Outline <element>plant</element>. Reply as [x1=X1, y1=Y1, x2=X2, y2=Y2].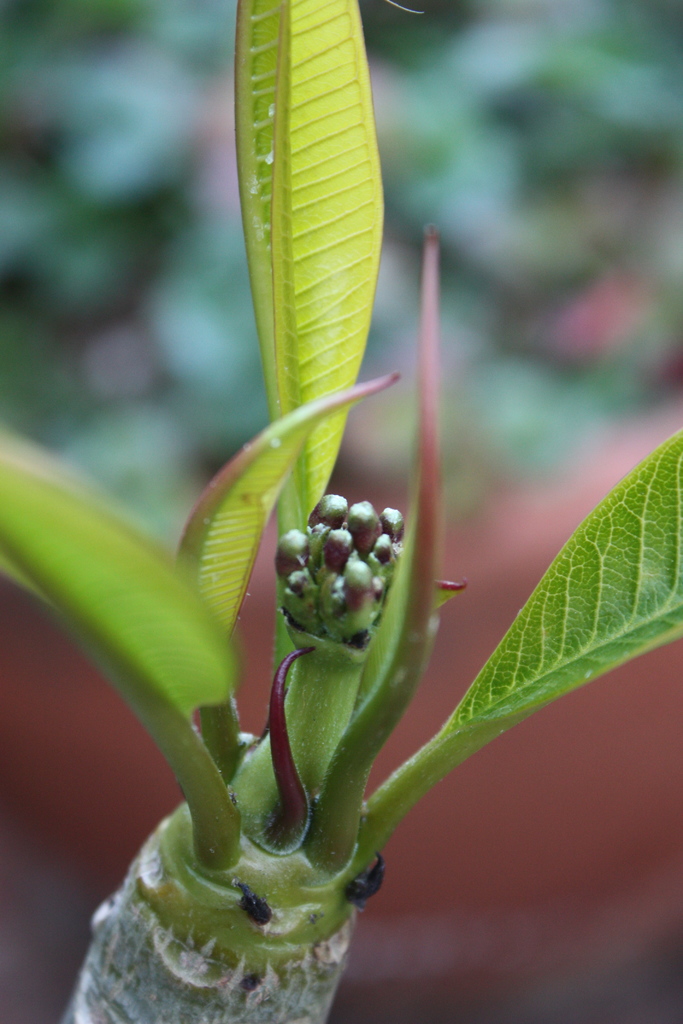
[x1=10, y1=2, x2=523, y2=1023].
